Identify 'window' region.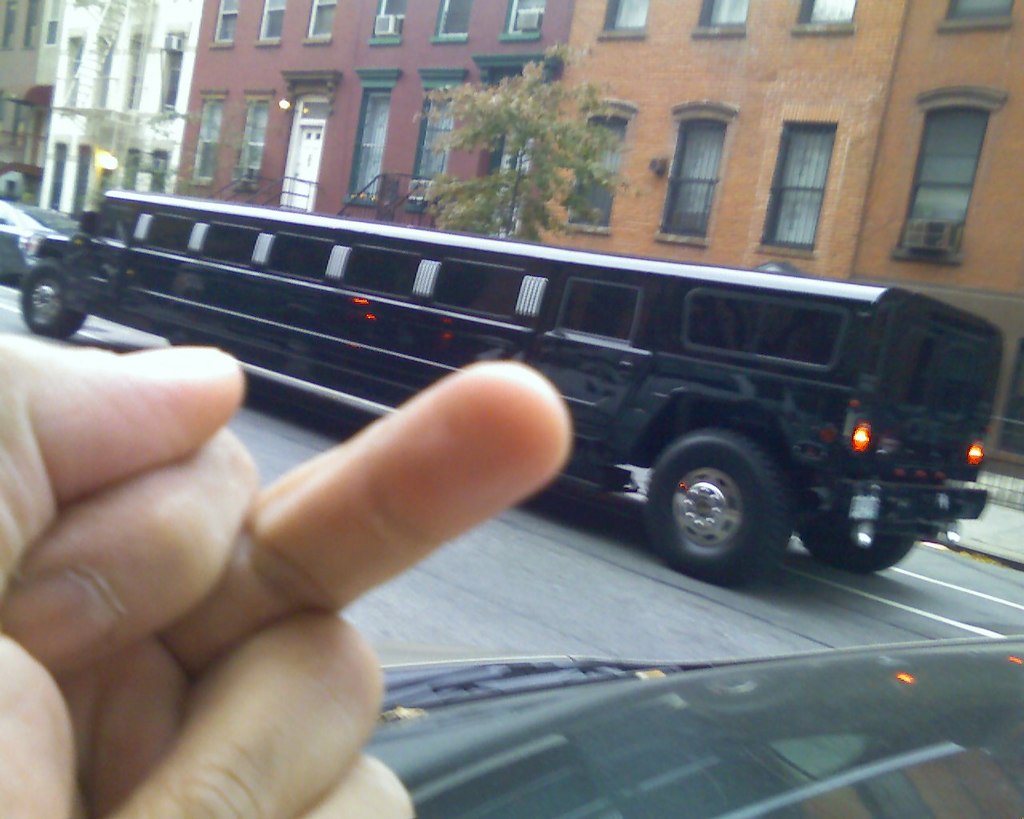
Region: left=749, top=123, right=841, bottom=252.
